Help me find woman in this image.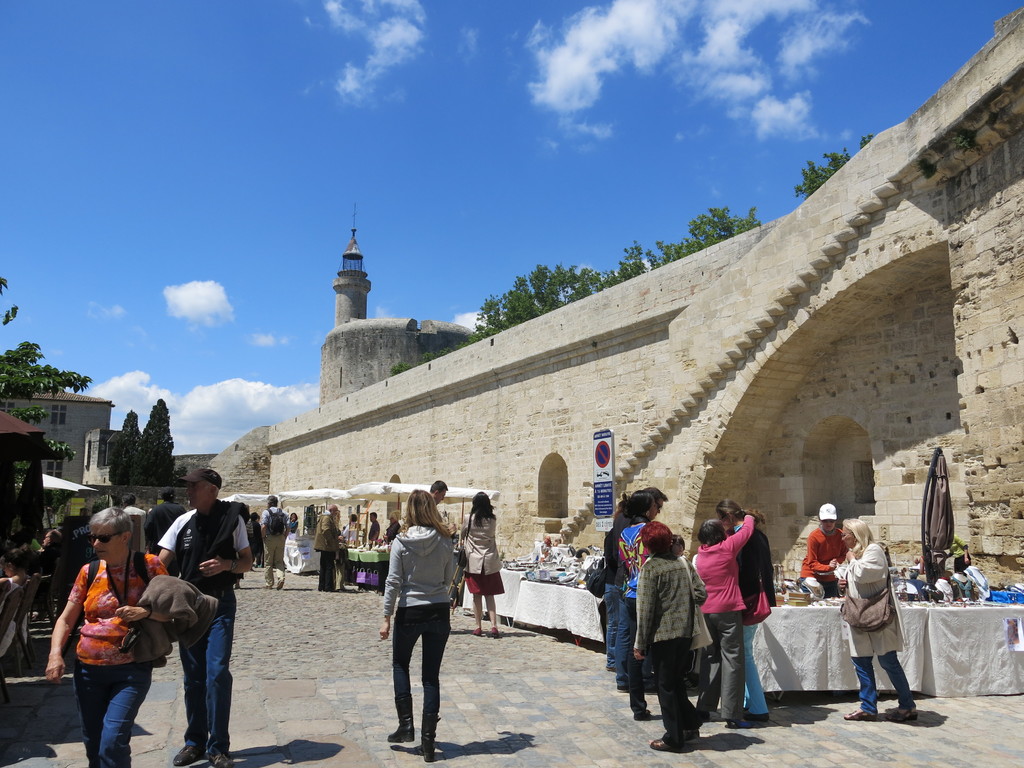
Found it: box=[285, 511, 298, 538].
